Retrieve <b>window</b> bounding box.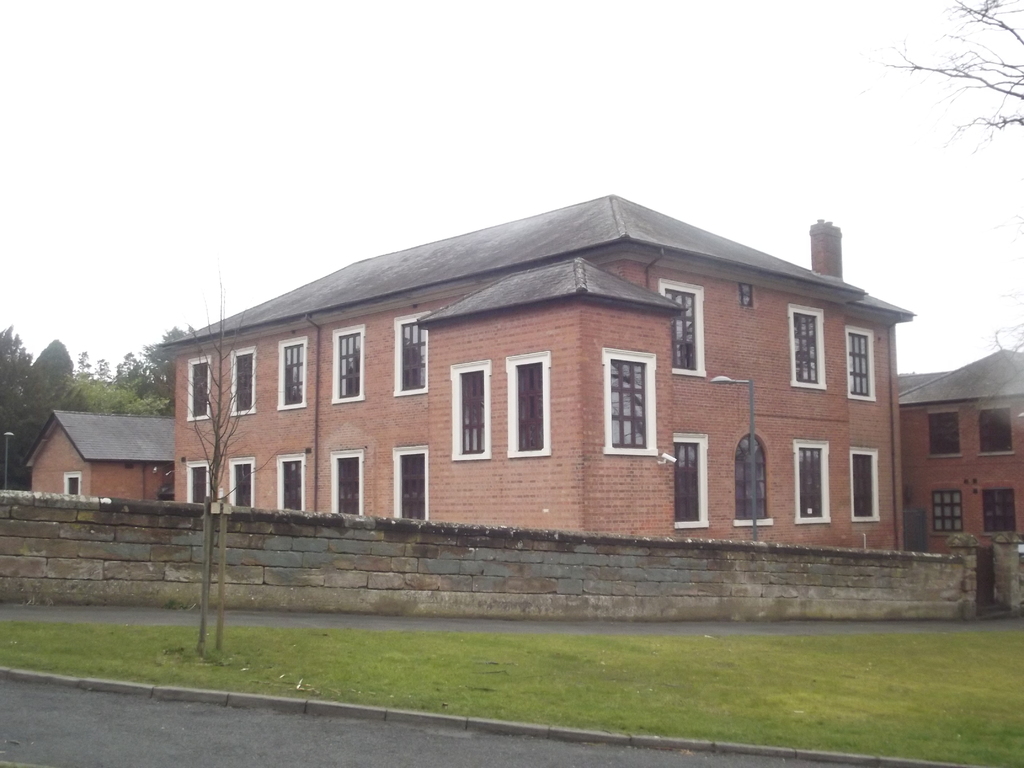
Bounding box: Rect(230, 457, 258, 514).
